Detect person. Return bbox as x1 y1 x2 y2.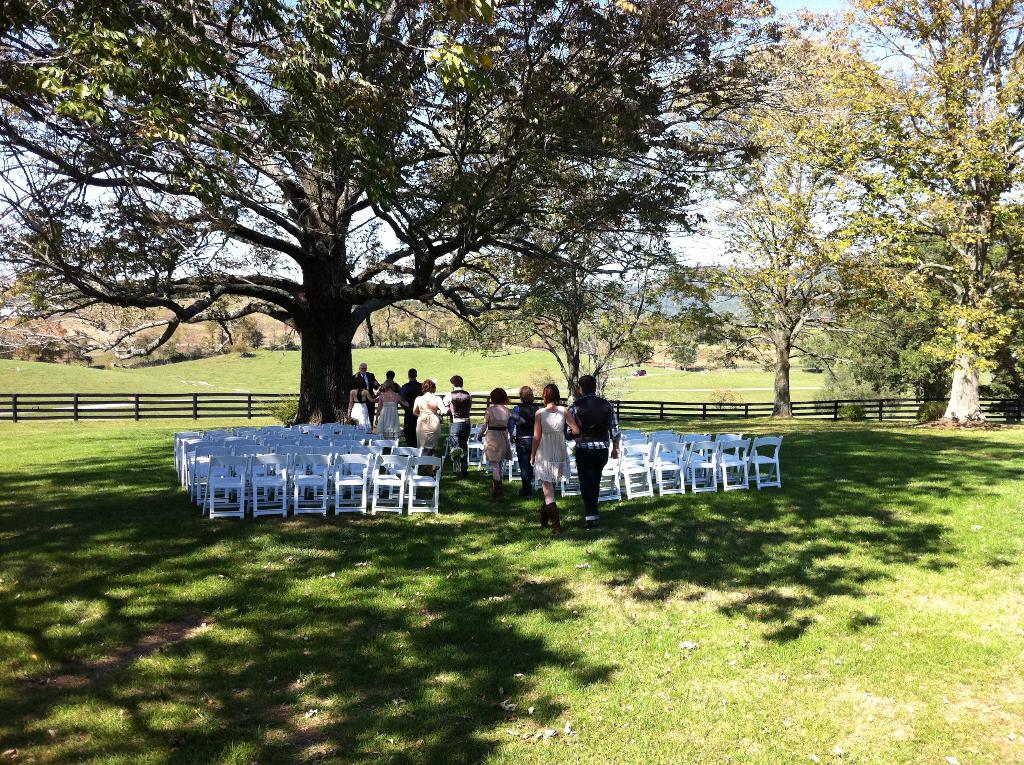
378 380 401 438.
